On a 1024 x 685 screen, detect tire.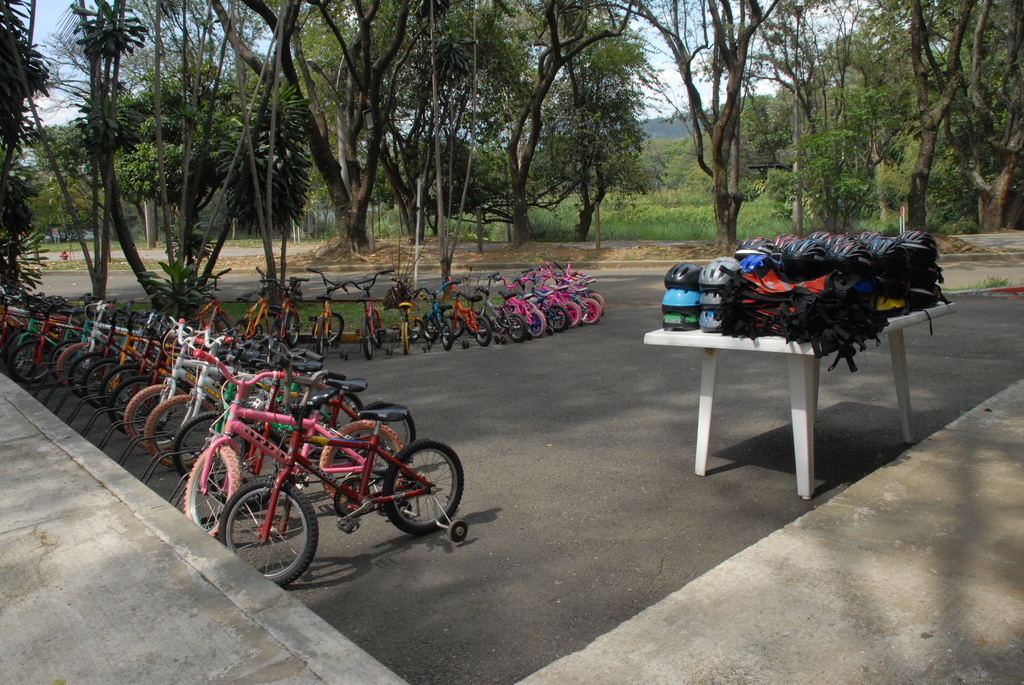
266, 301, 286, 332.
